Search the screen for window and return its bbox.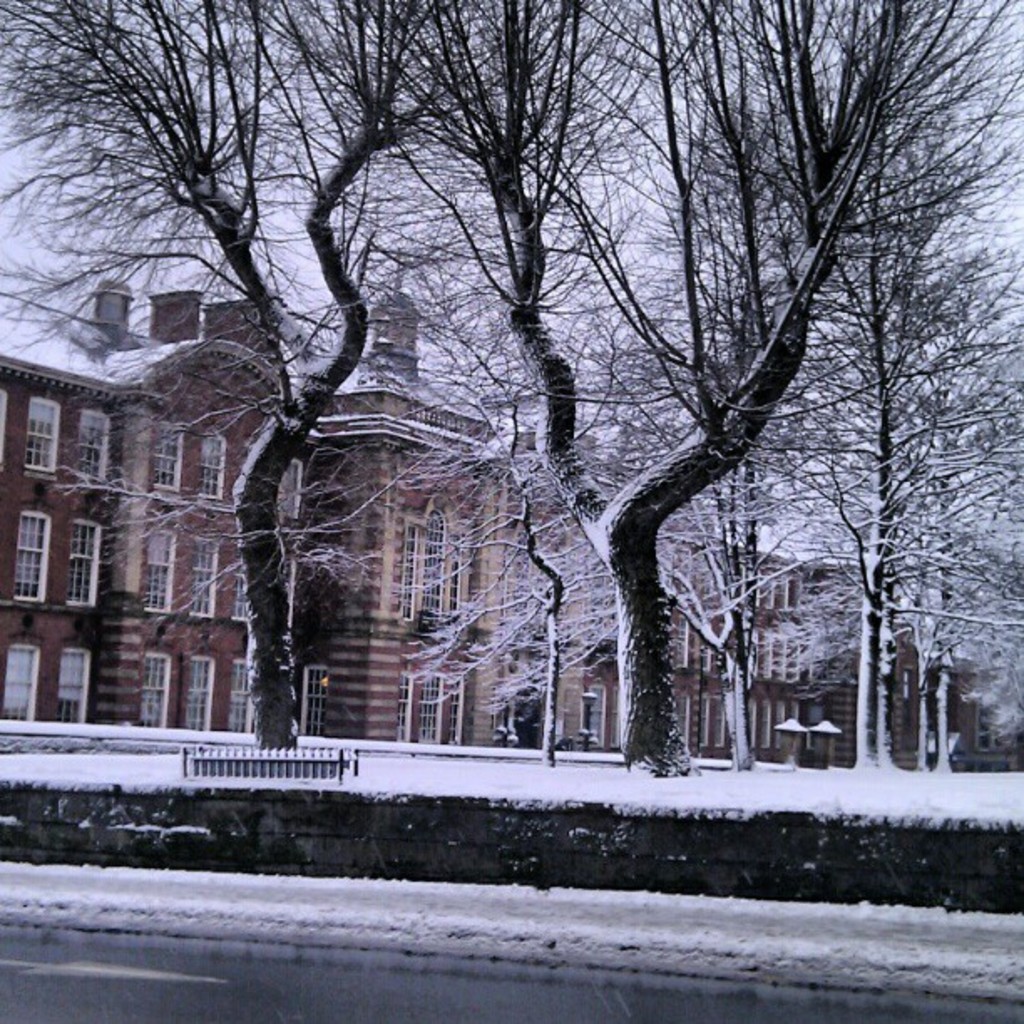
Found: x1=231 y1=656 x2=254 y2=730.
